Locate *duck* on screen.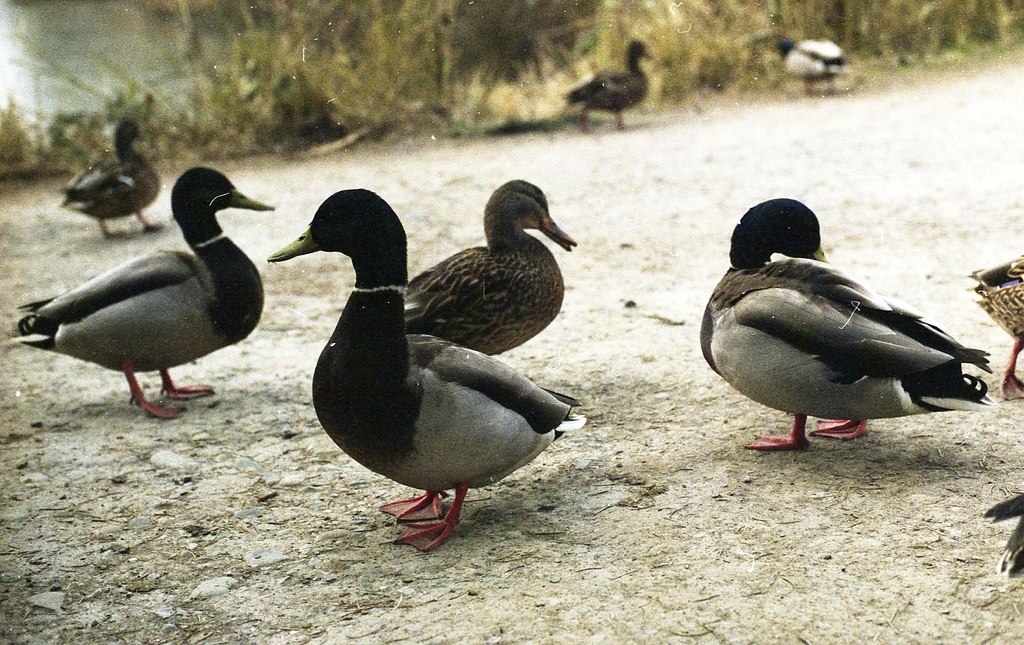
On screen at 399 178 581 393.
